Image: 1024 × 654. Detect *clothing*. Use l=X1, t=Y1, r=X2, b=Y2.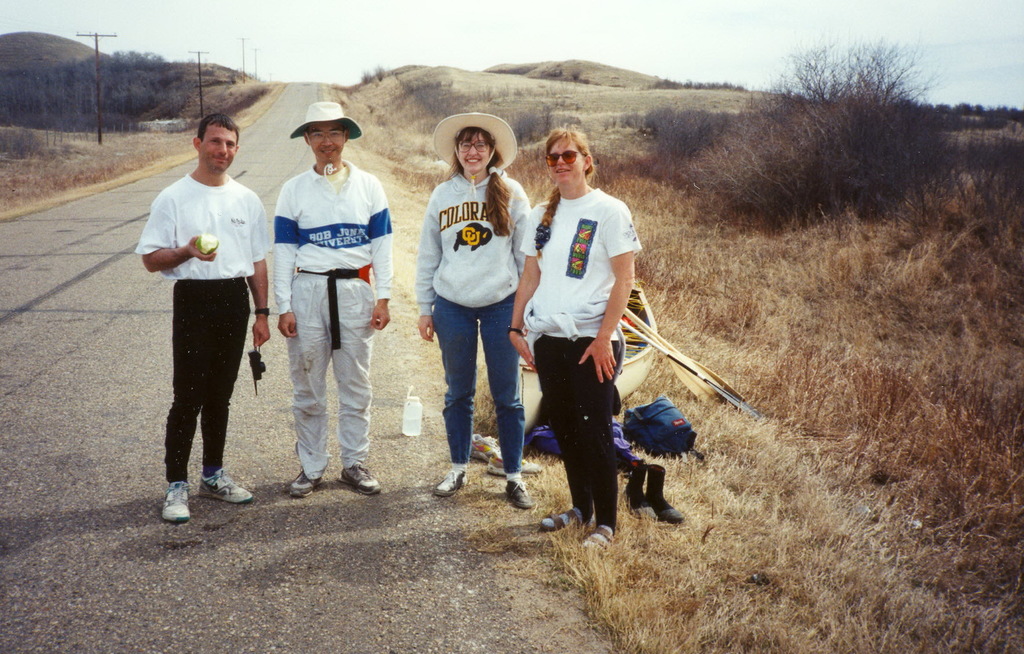
l=273, t=157, r=394, b=484.
